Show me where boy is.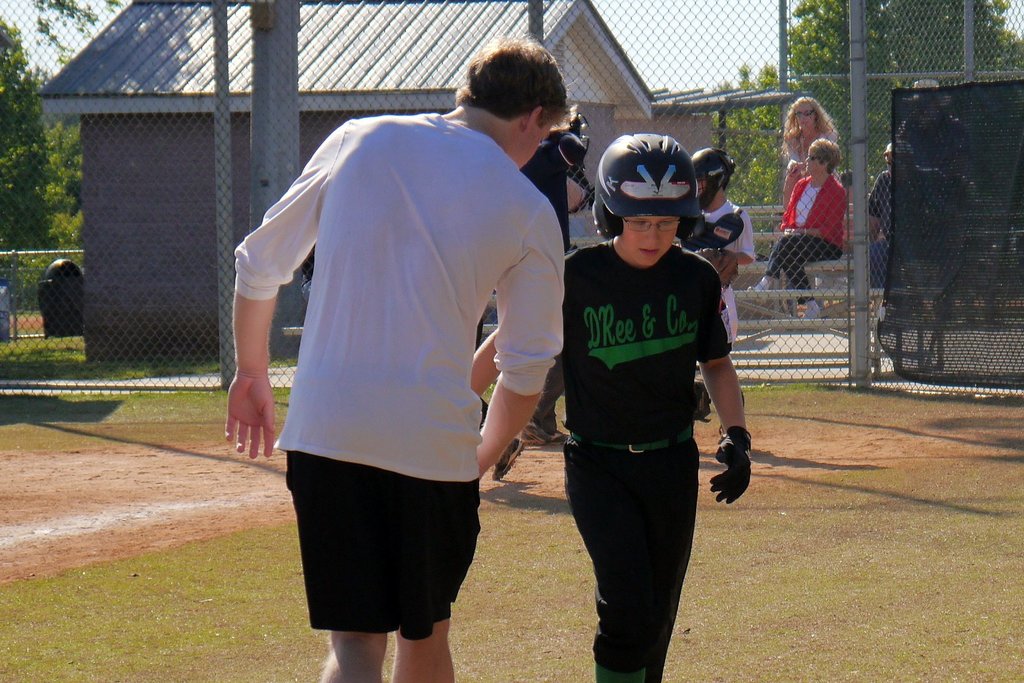
boy is at pyautogui.locateOnScreen(535, 142, 768, 655).
